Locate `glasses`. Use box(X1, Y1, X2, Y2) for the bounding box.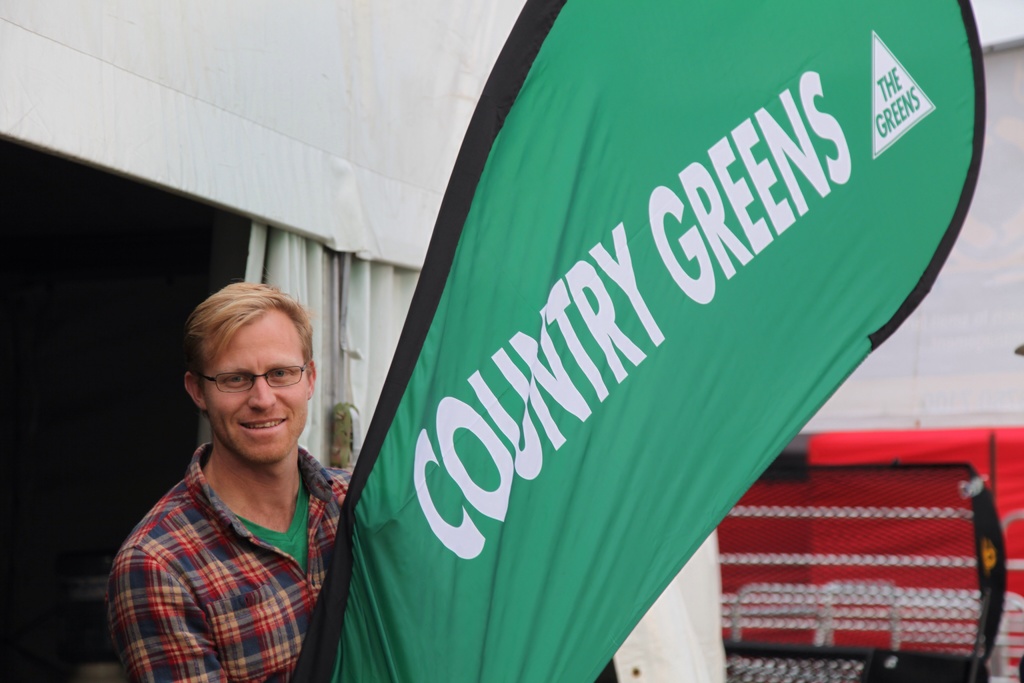
box(185, 368, 303, 415).
